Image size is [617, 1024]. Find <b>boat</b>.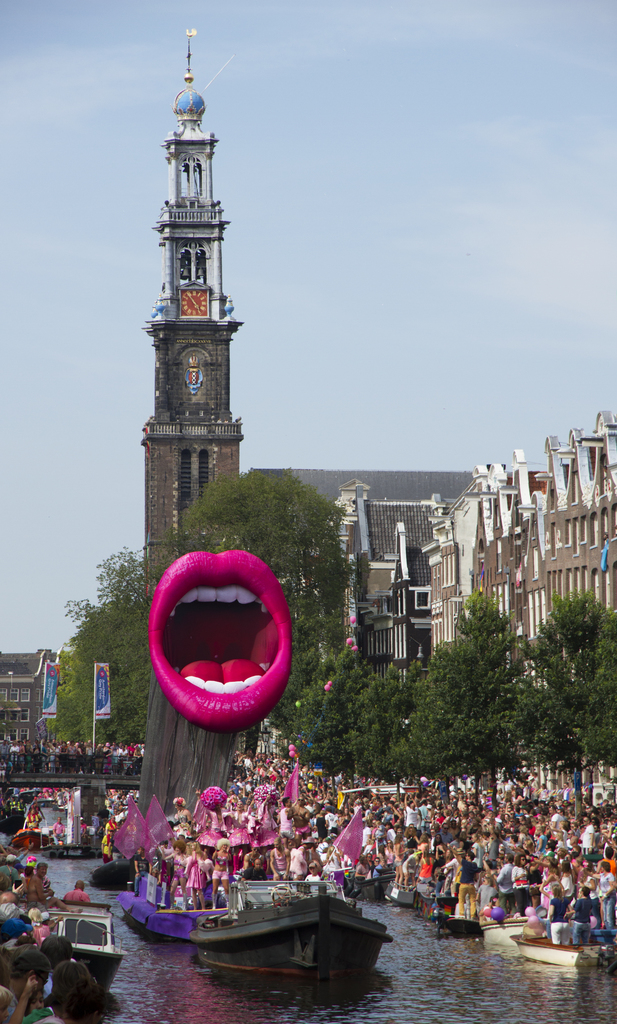
(480, 913, 538, 948).
